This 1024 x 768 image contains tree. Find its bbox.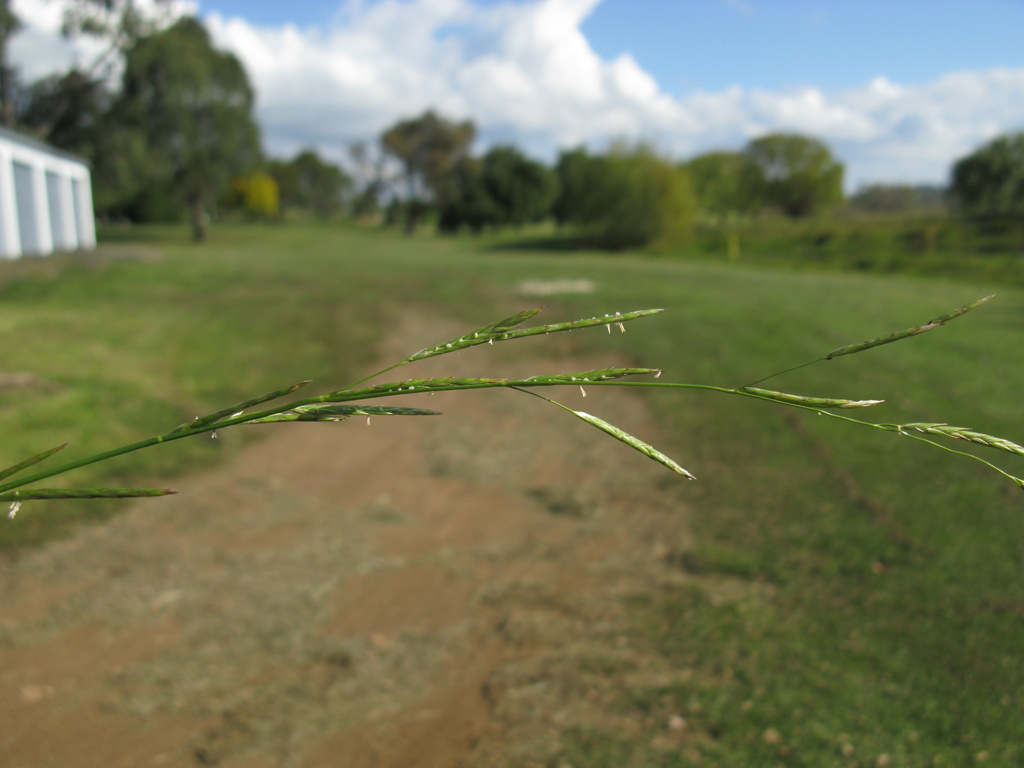
BBox(87, 26, 275, 235).
